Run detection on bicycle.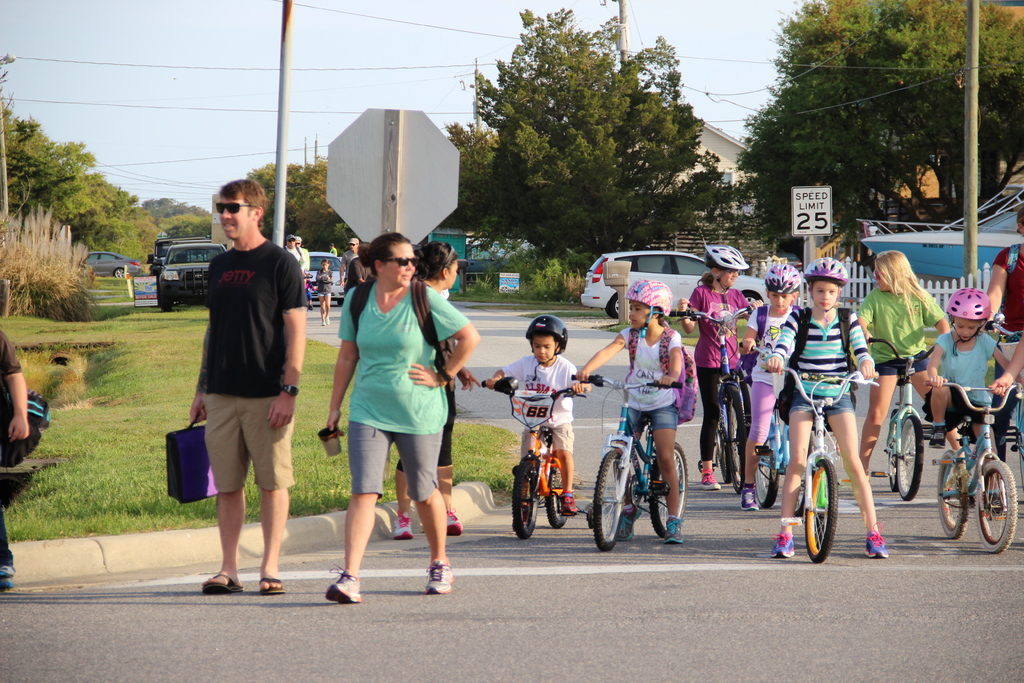
Result: <box>566,371,686,556</box>.
